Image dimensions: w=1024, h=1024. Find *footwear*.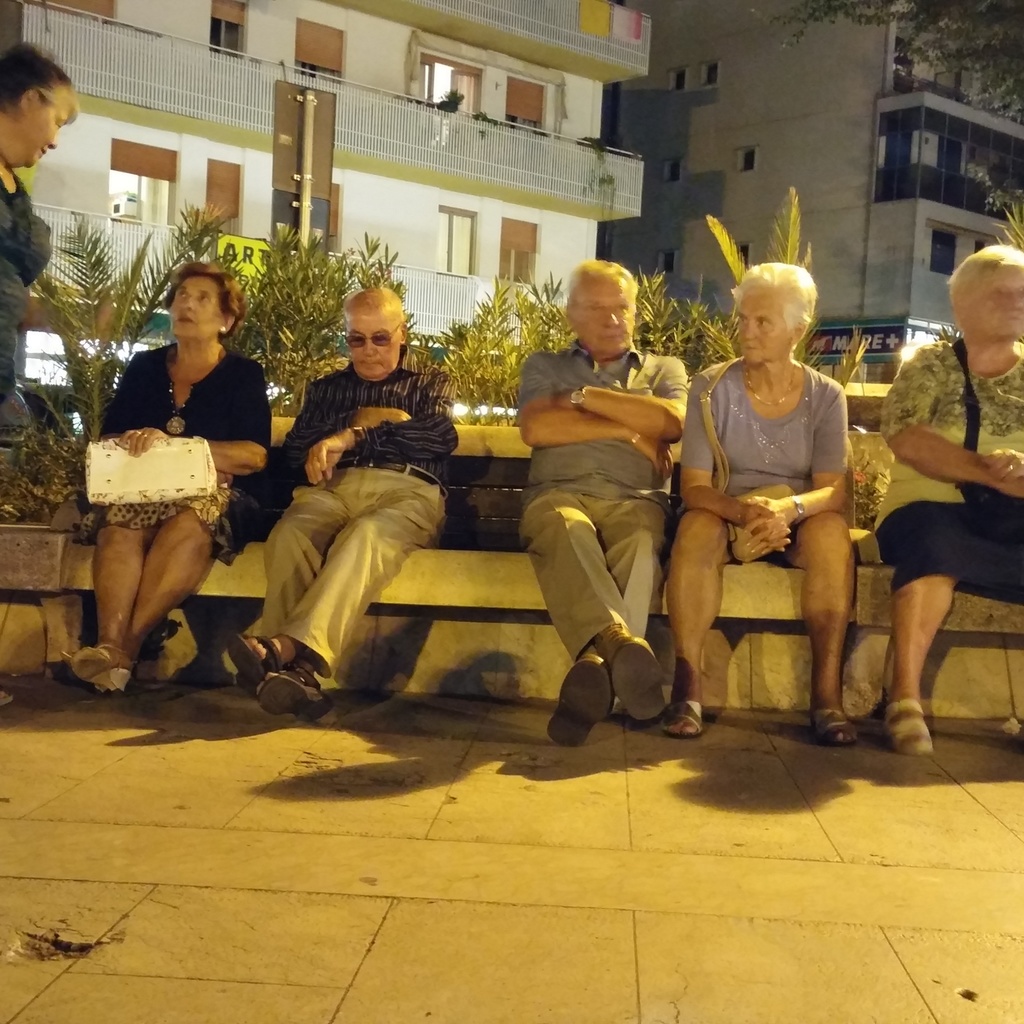
rect(64, 641, 139, 688).
